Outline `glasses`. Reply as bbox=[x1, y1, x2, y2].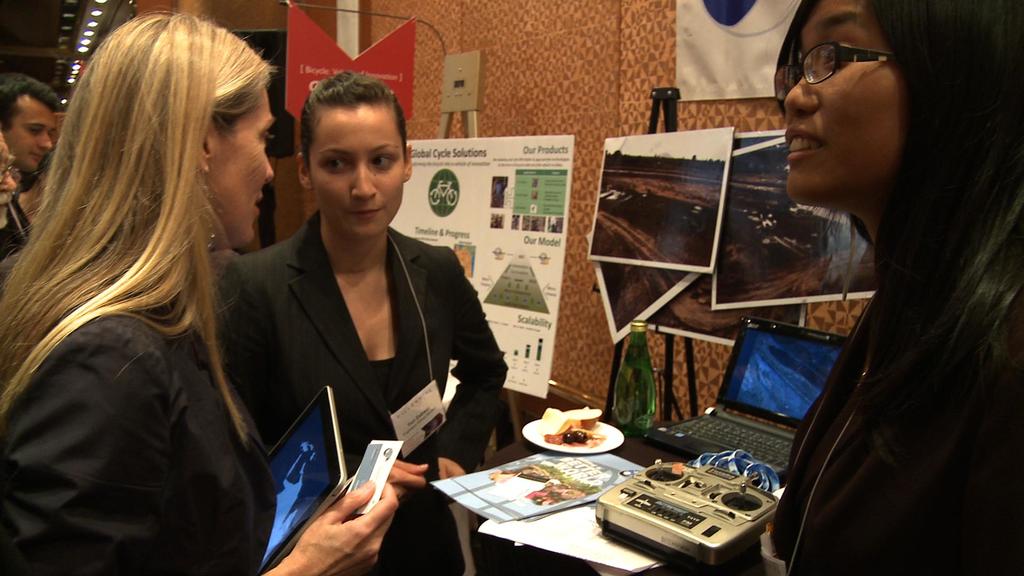
bbox=[785, 38, 877, 84].
